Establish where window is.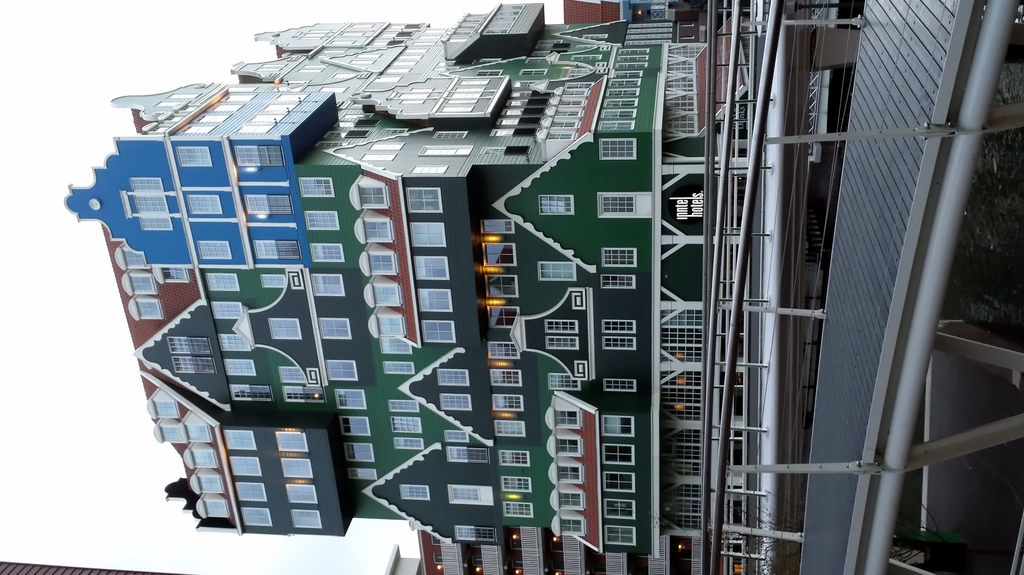
Established at [305,211,341,232].
